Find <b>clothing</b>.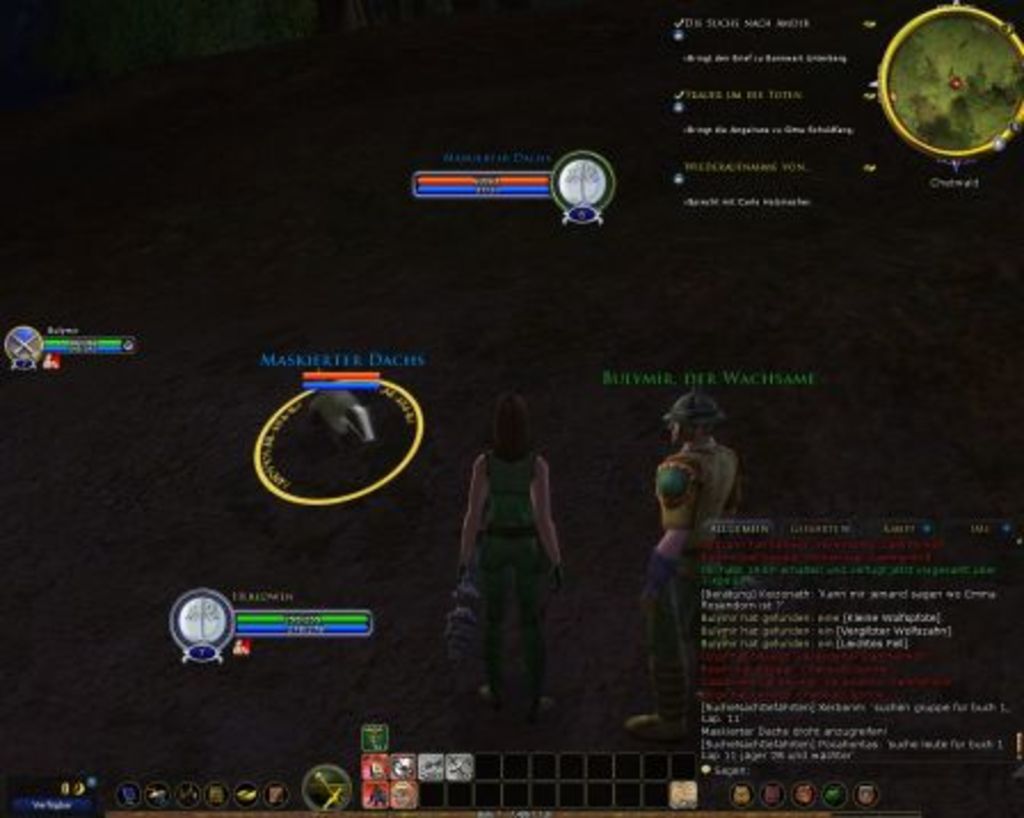
l=464, t=448, r=558, b=695.
